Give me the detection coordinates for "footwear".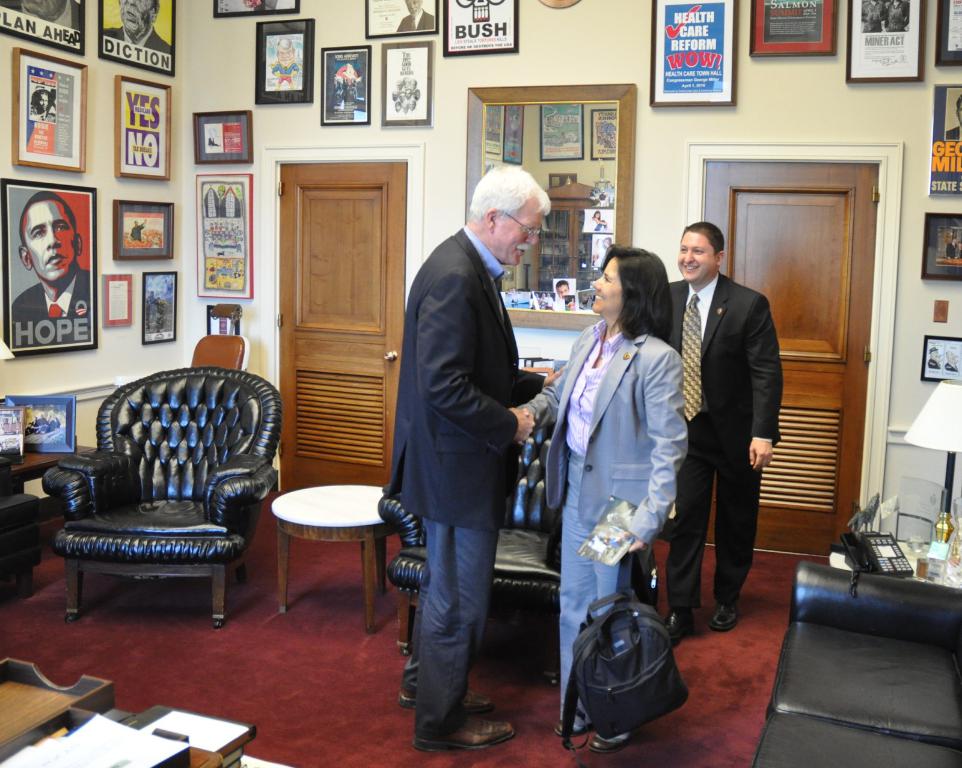
box=[409, 710, 517, 752].
